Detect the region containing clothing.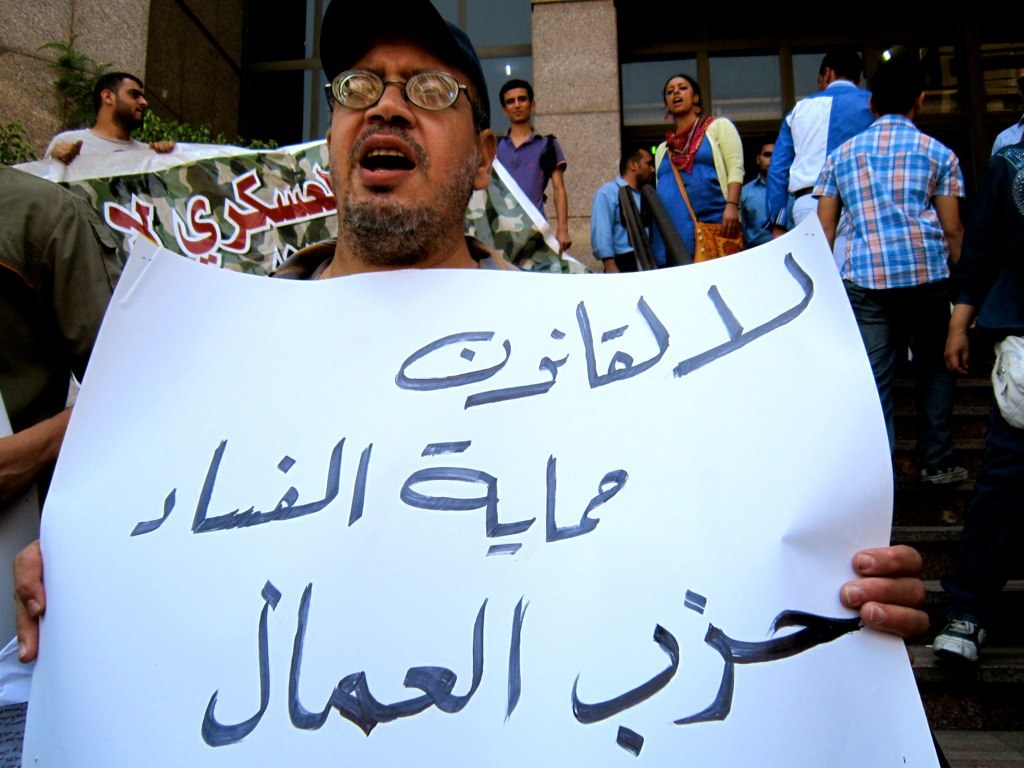
<bbox>0, 168, 124, 487</bbox>.
